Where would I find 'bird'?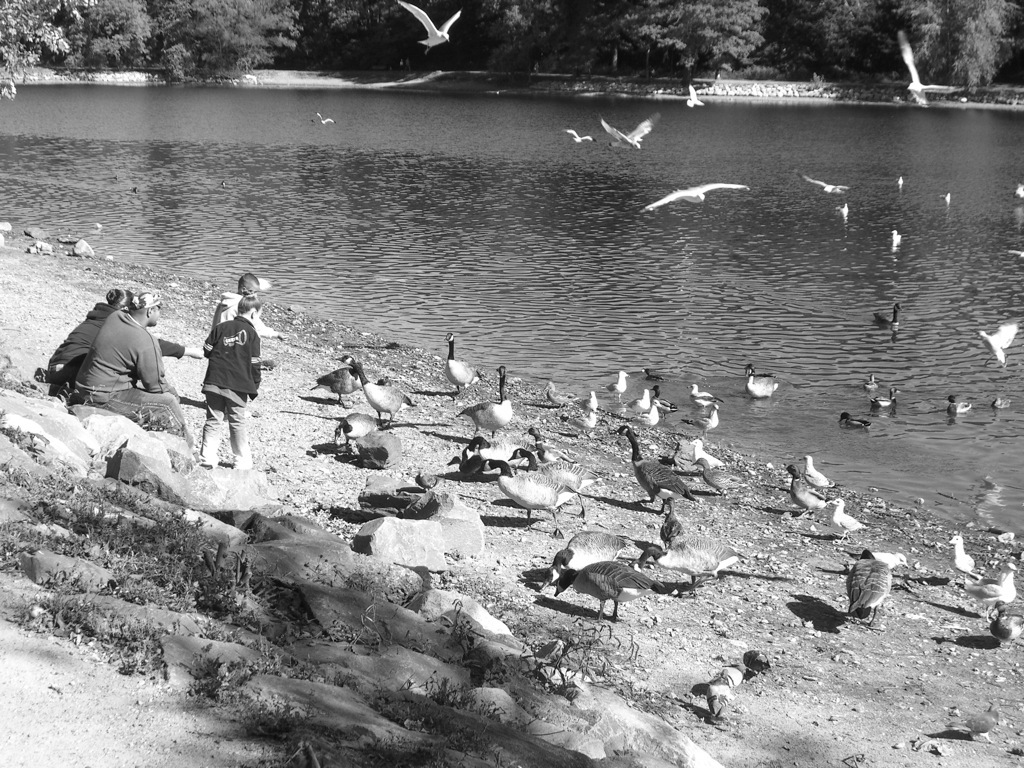
At (x1=571, y1=407, x2=602, y2=428).
